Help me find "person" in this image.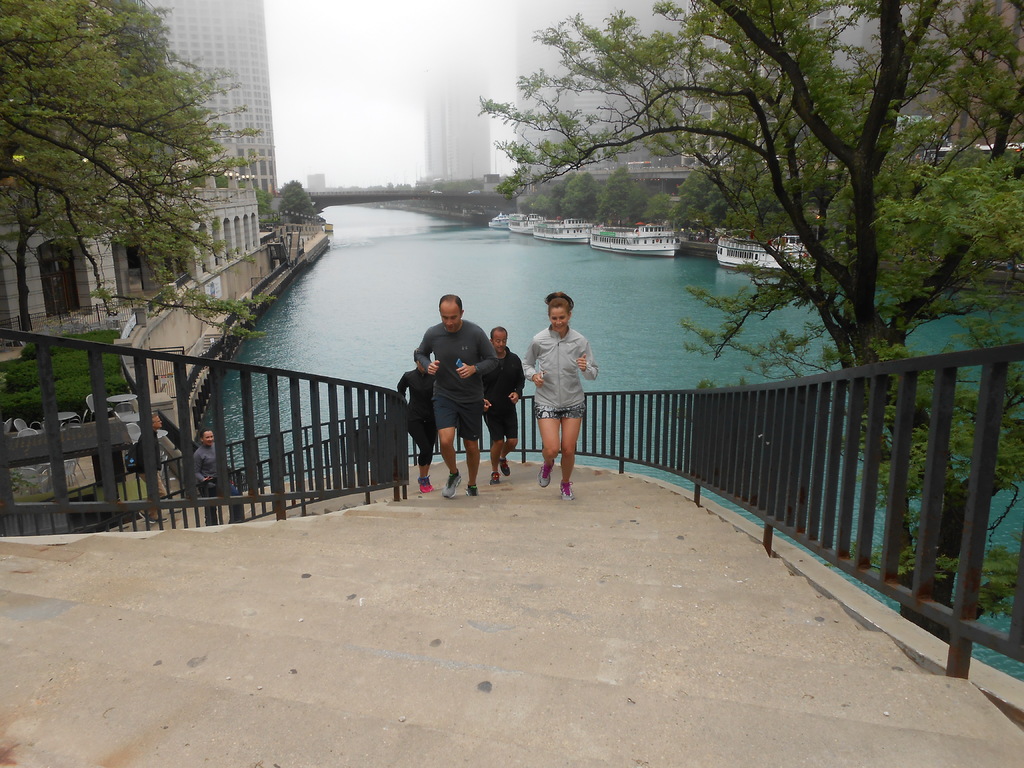
Found it: box=[522, 294, 595, 500].
